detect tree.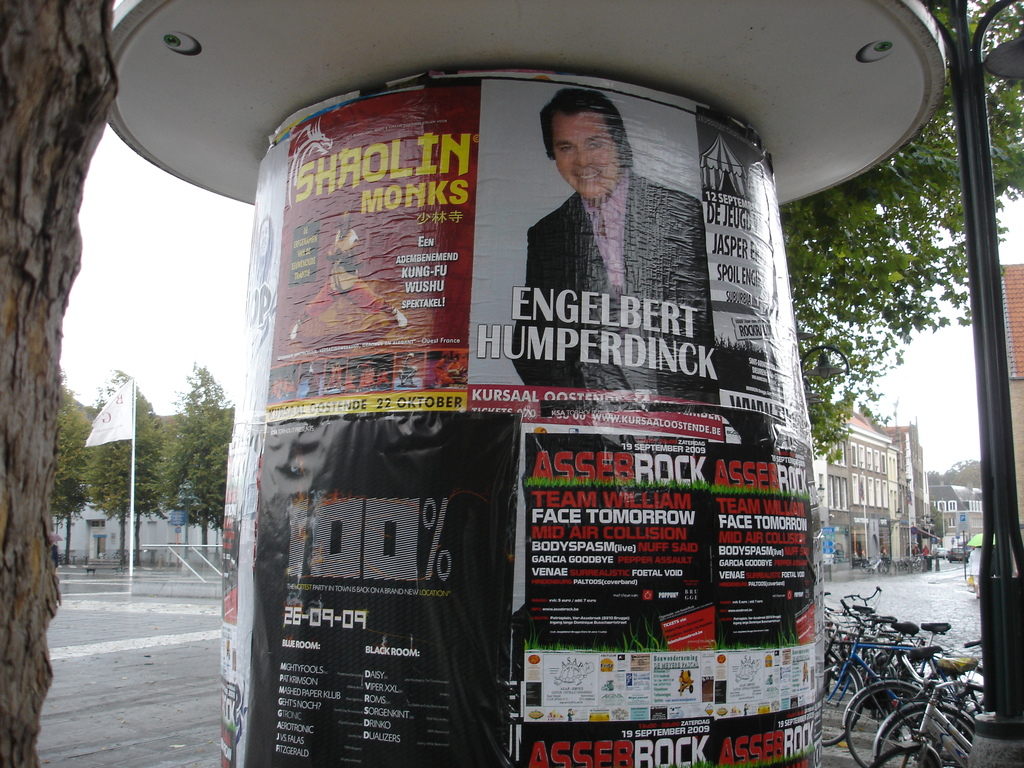
Detected at 141, 356, 239, 547.
